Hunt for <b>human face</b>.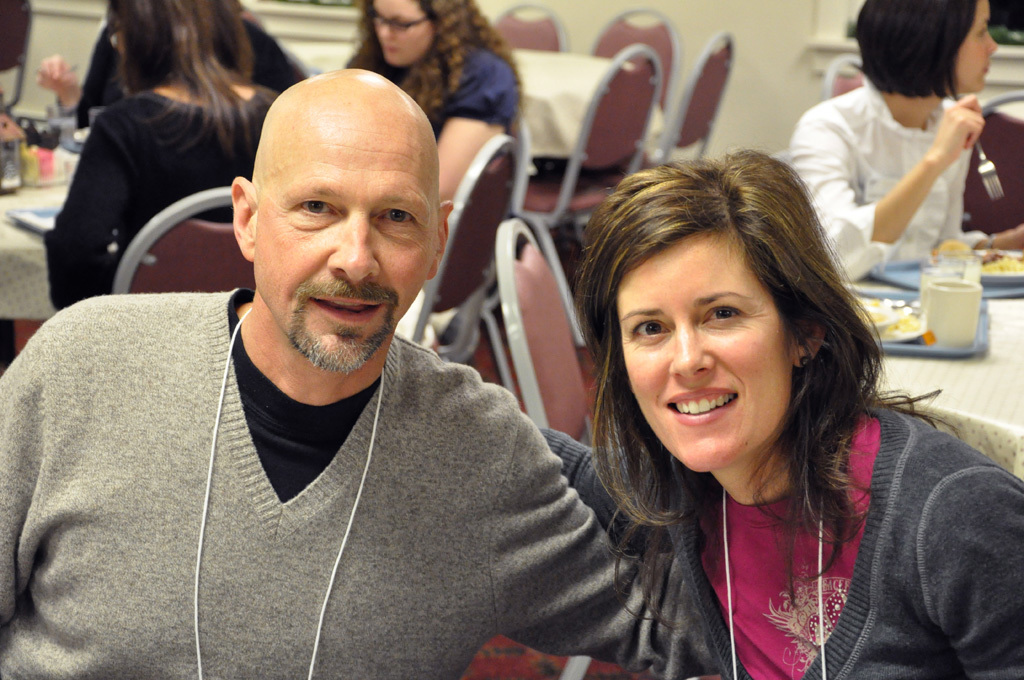
Hunted down at <region>254, 105, 441, 375</region>.
